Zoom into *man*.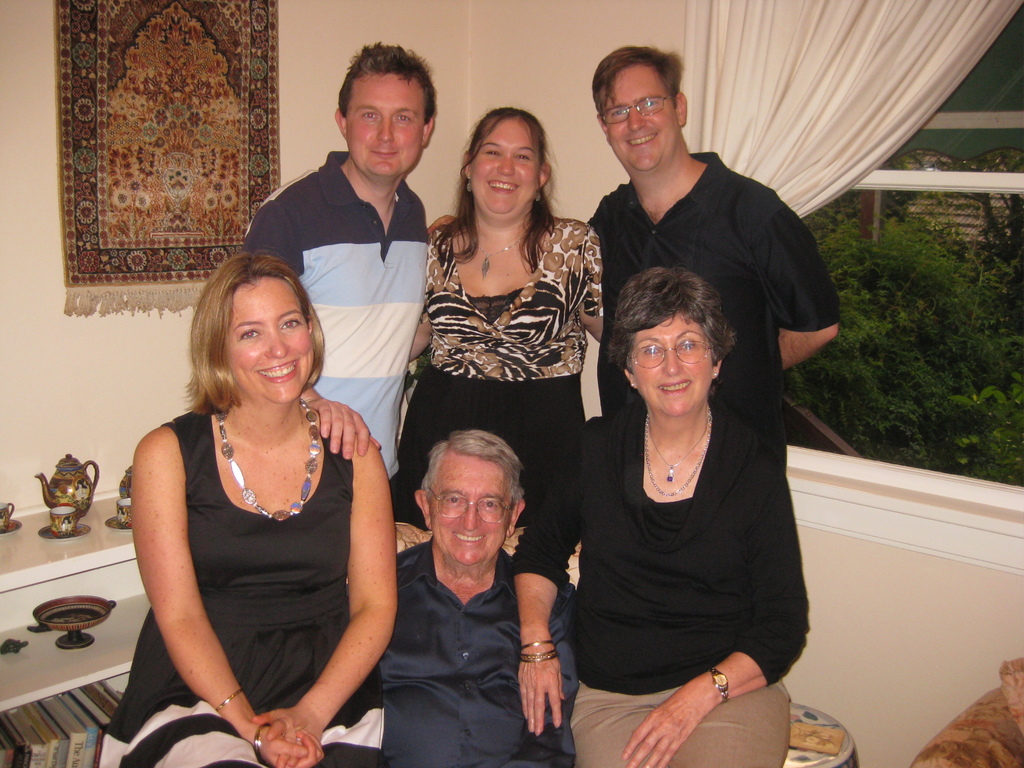
Zoom target: <region>359, 418, 572, 764</region>.
